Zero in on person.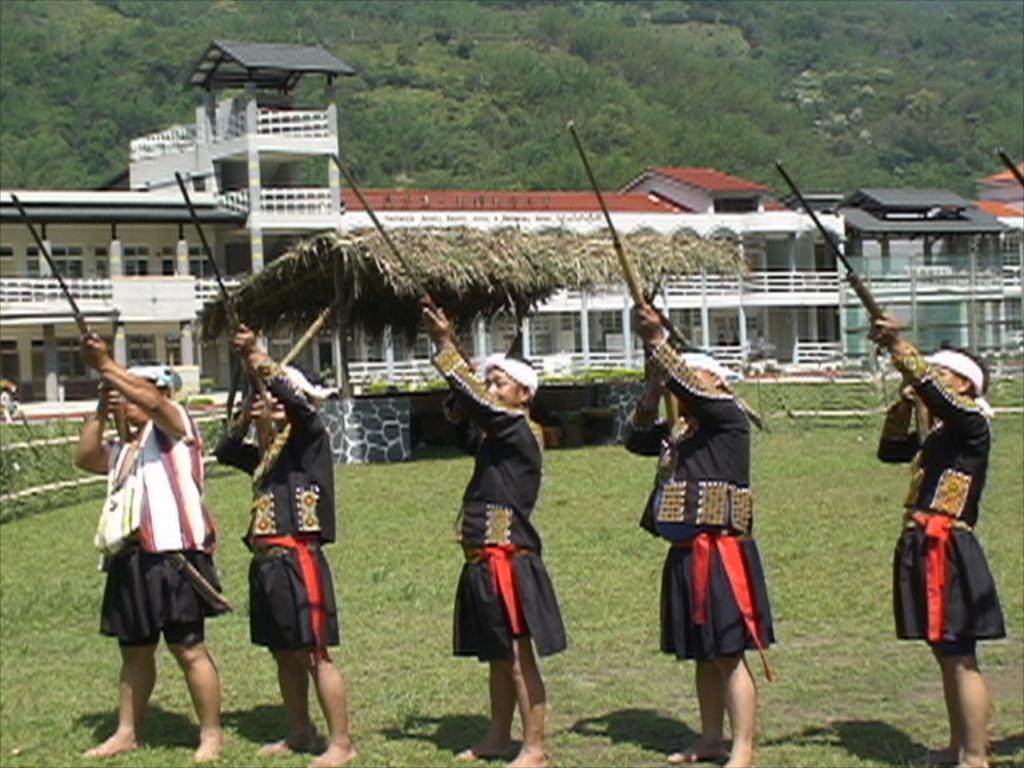
Zeroed in: locate(613, 291, 778, 766).
